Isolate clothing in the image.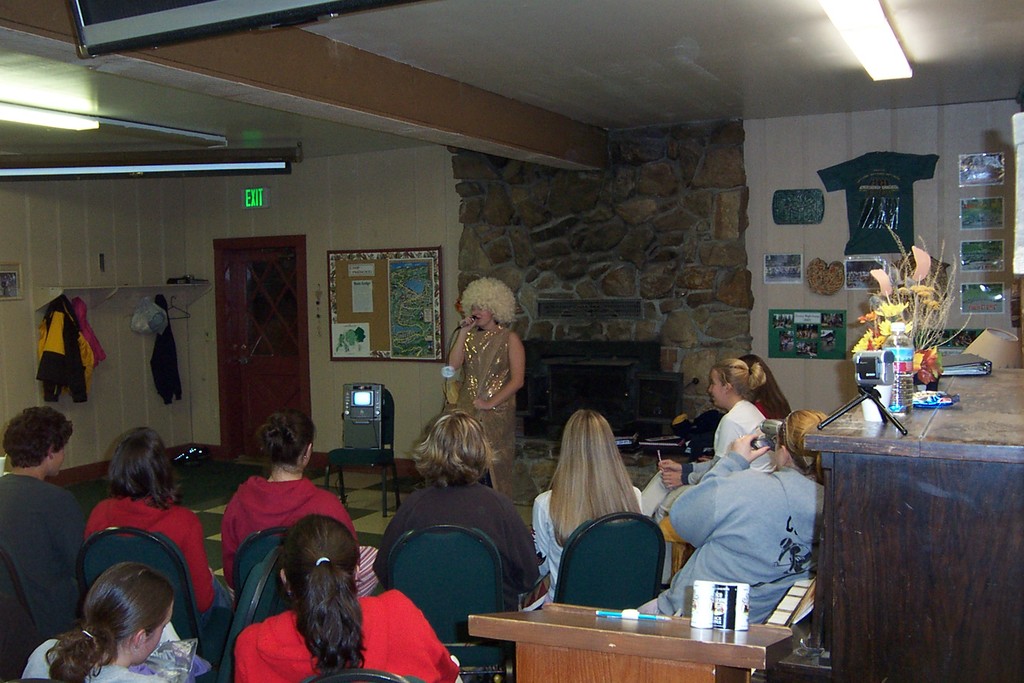
Isolated region: region(216, 465, 381, 587).
